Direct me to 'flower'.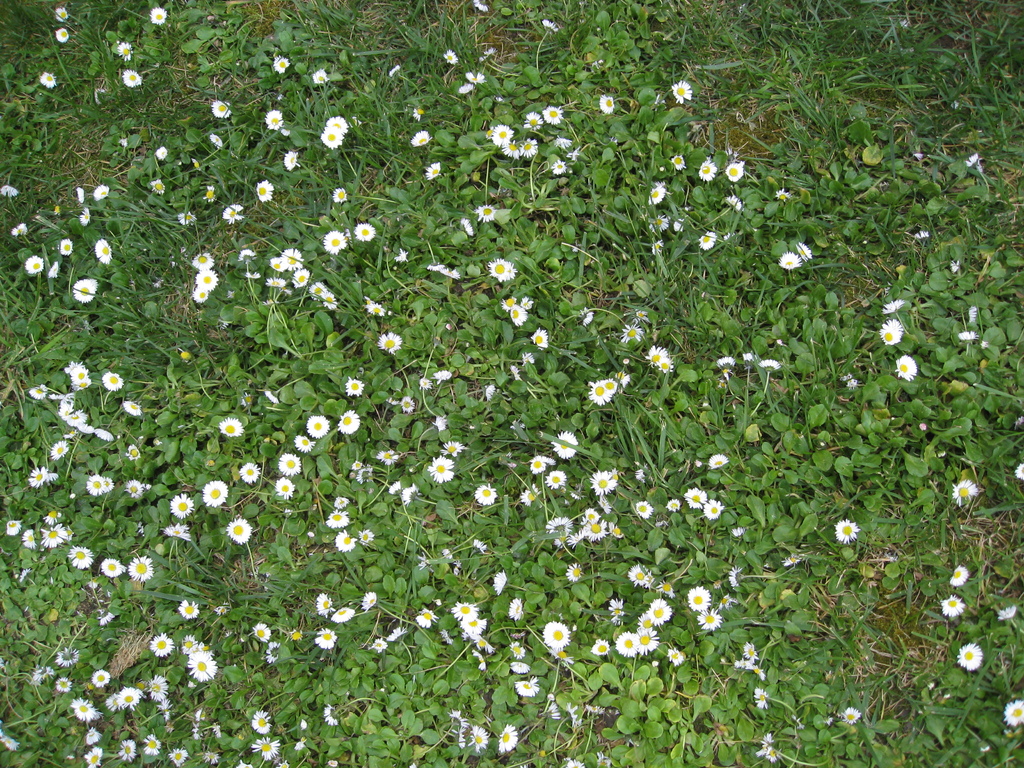
Direction: locate(729, 657, 744, 669).
